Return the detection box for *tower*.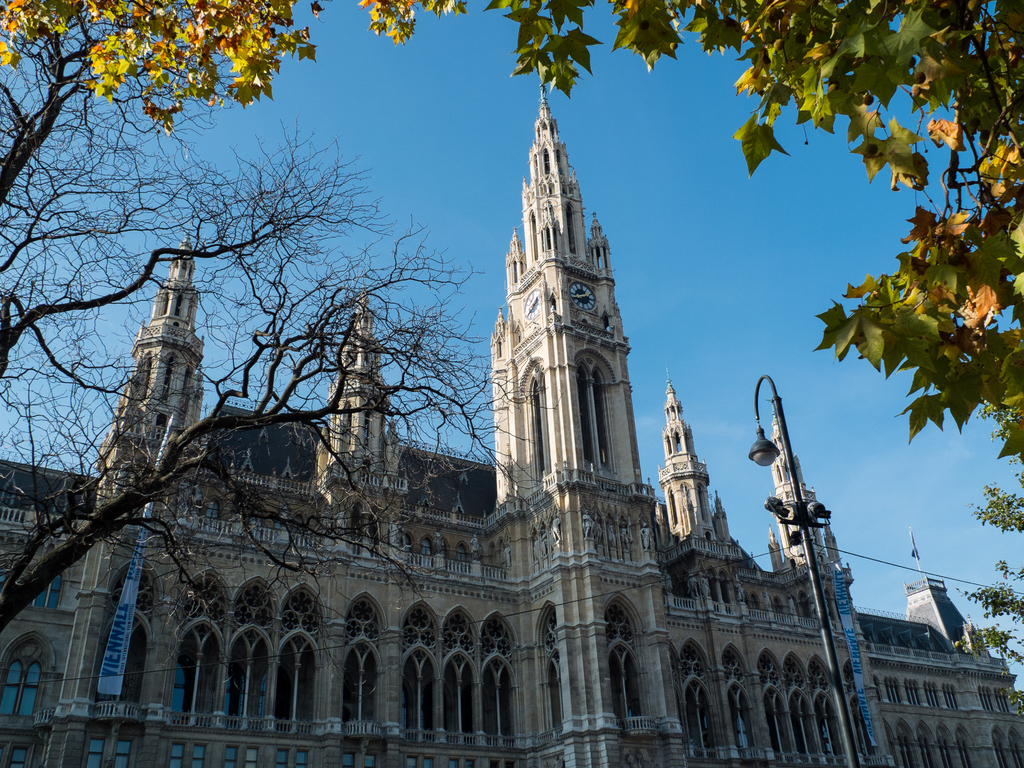
rect(486, 71, 657, 767).
